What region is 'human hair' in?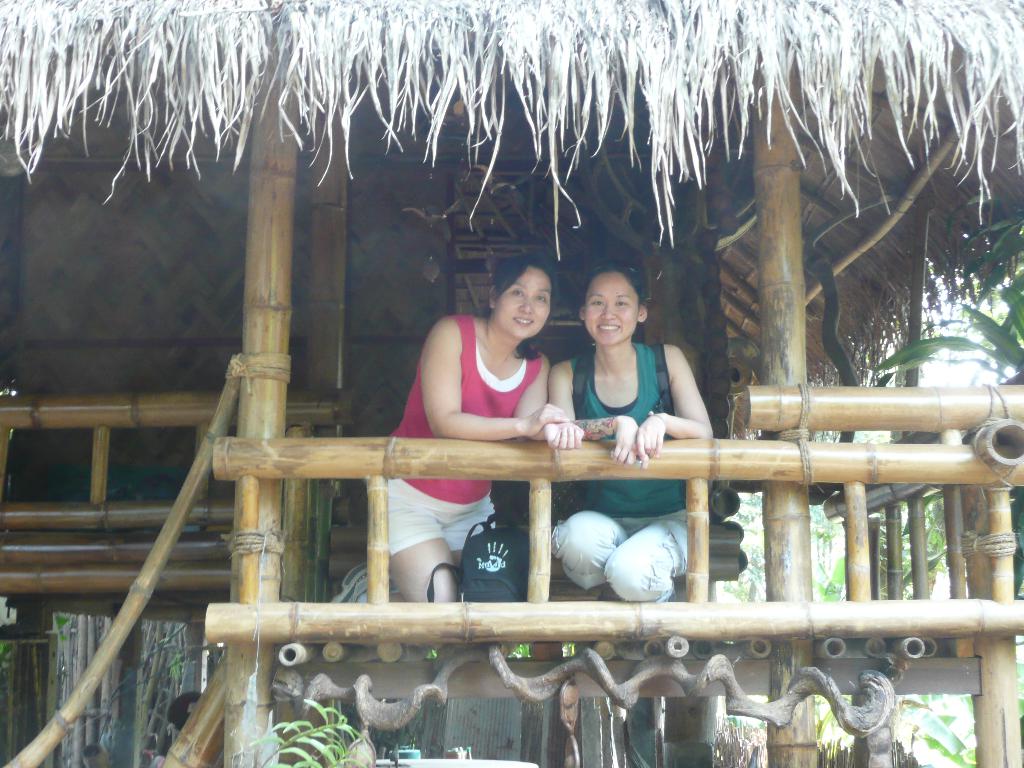
bbox=(582, 265, 646, 303).
